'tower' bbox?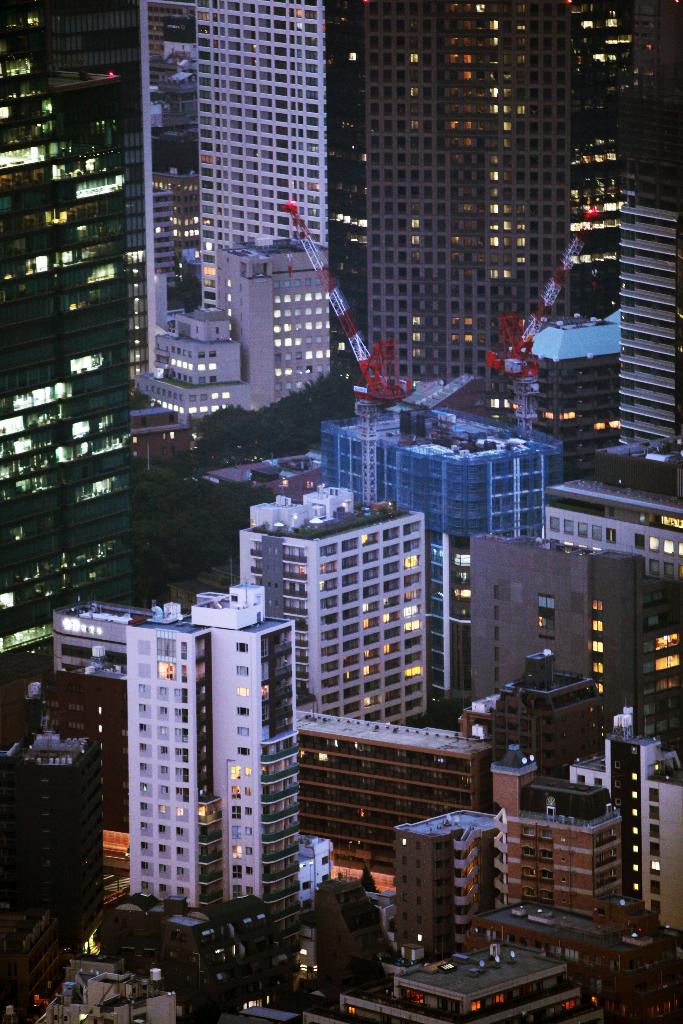
[502, 774, 620, 902]
